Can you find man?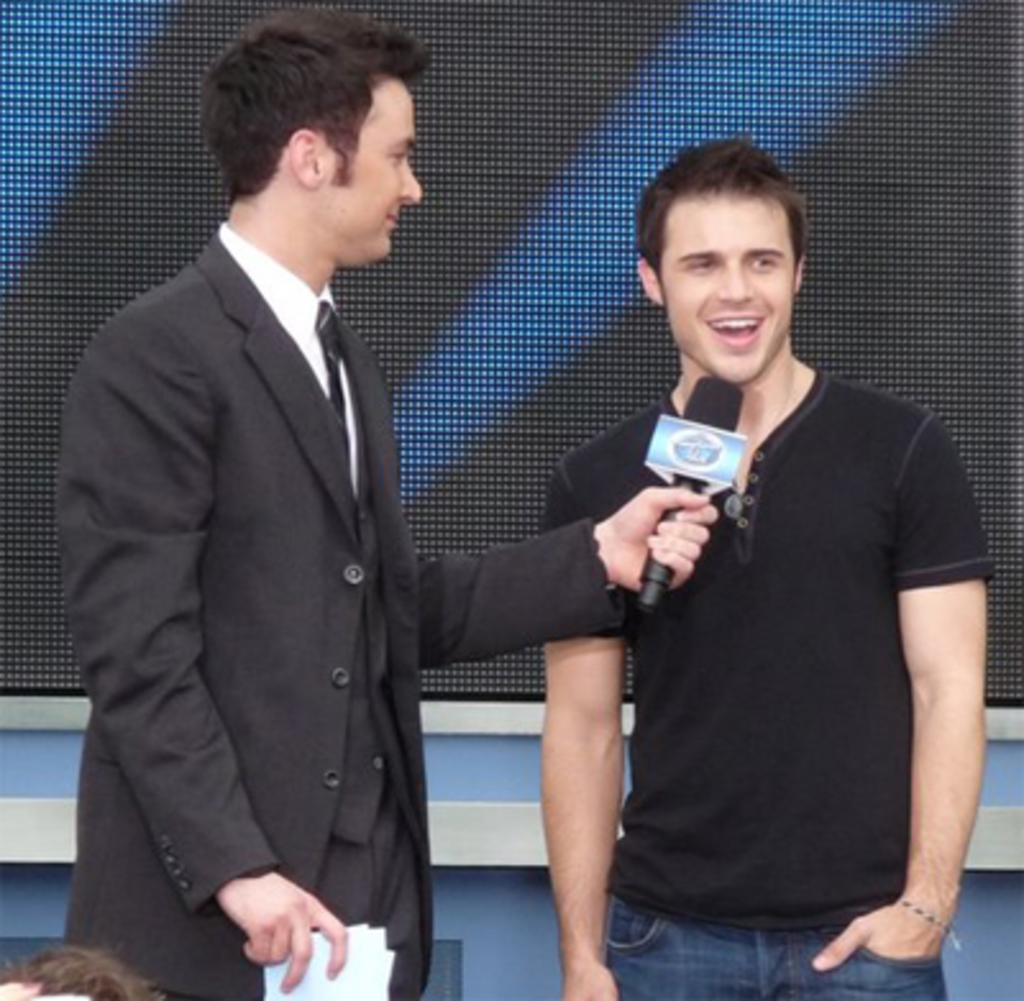
Yes, bounding box: [61,5,719,998].
